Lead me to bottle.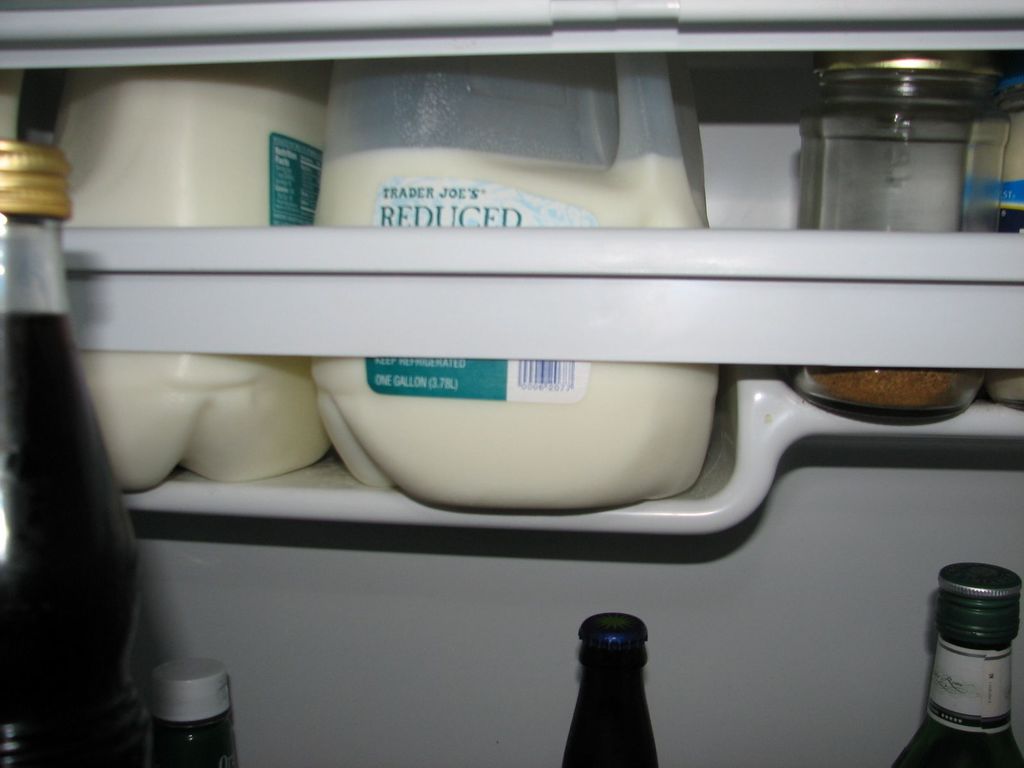
Lead to (559,614,660,767).
